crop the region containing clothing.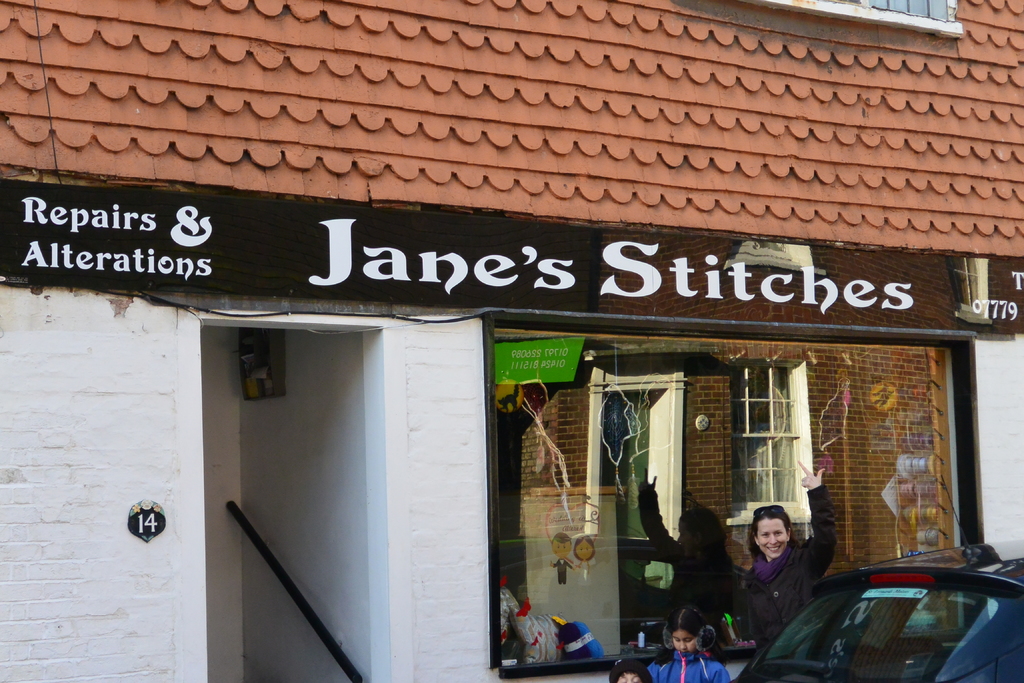
Crop region: detection(553, 557, 572, 583).
